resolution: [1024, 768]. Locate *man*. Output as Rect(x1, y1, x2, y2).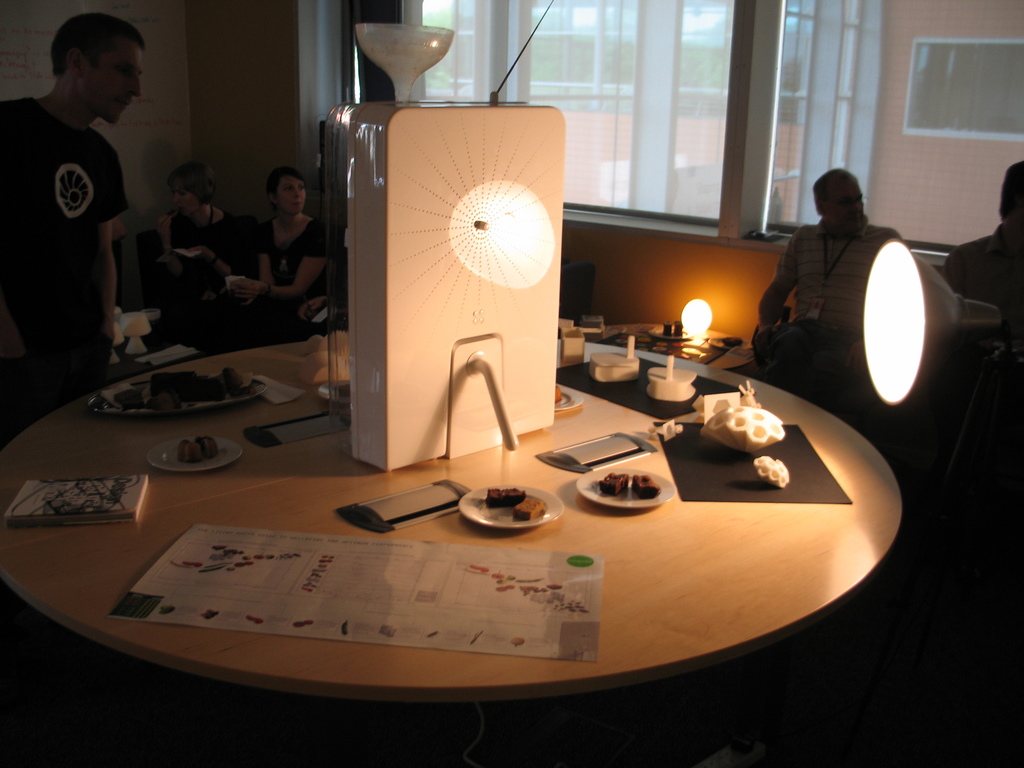
Rect(5, 15, 168, 397).
